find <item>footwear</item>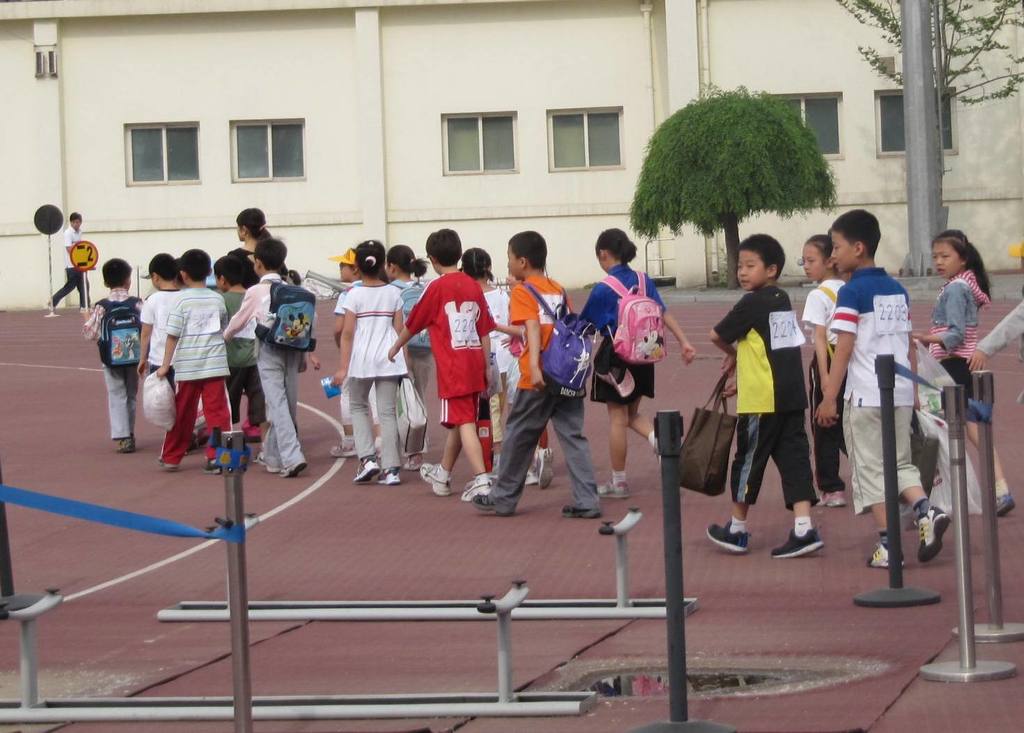
l=570, t=500, r=604, b=523
